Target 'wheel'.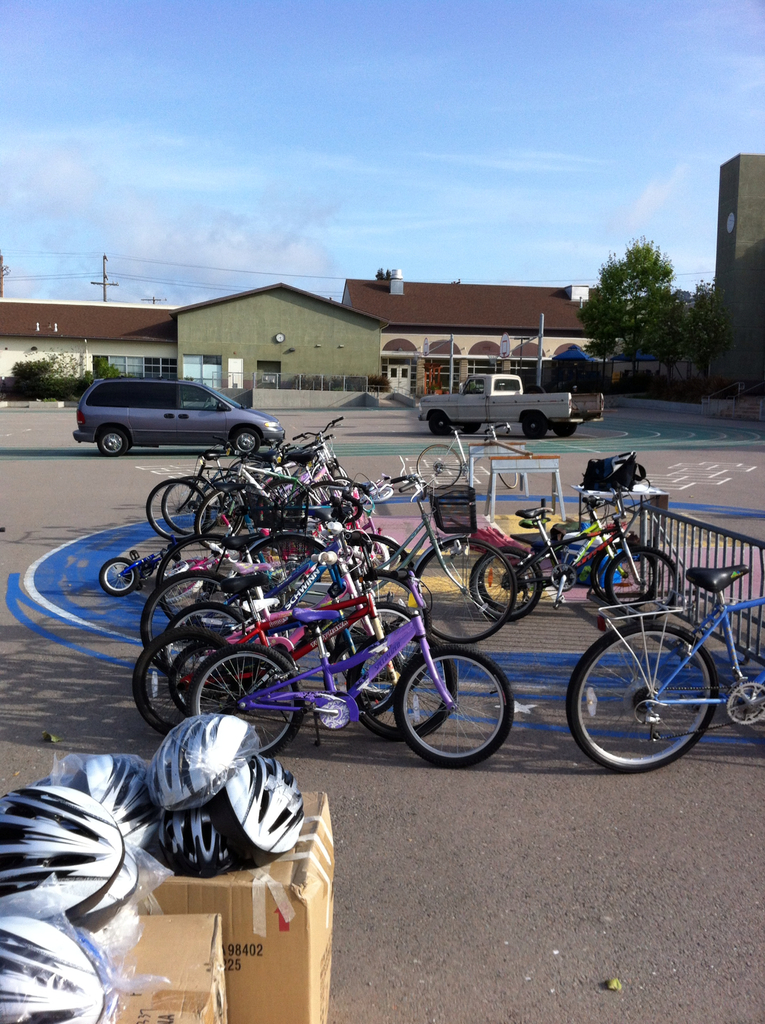
Target region: [427,412,450,435].
